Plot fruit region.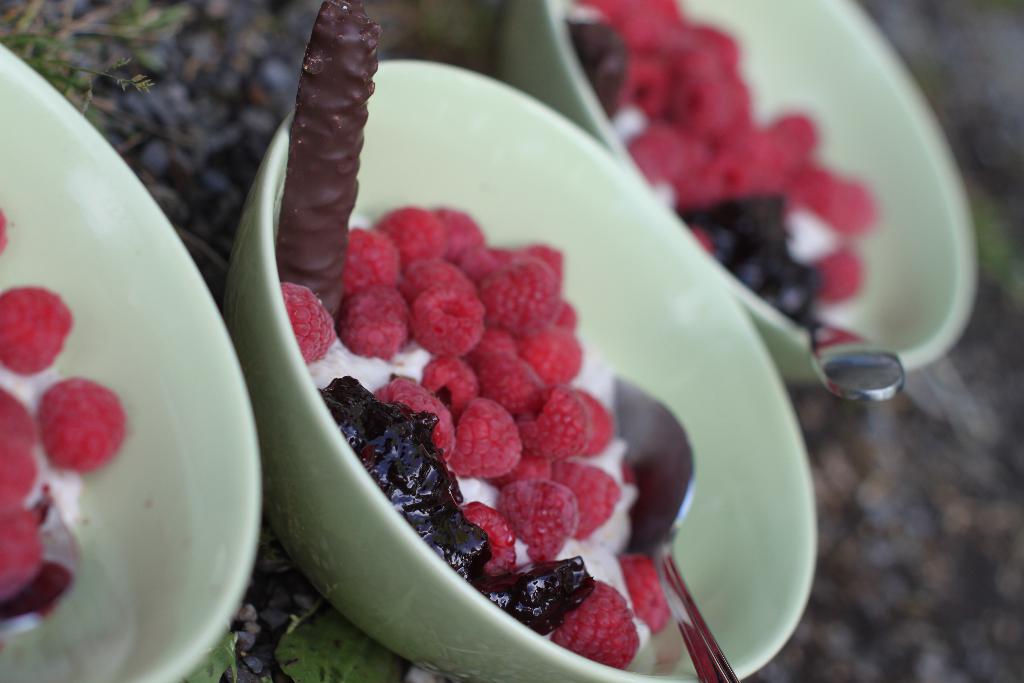
Plotted at crop(0, 506, 42, 597).
